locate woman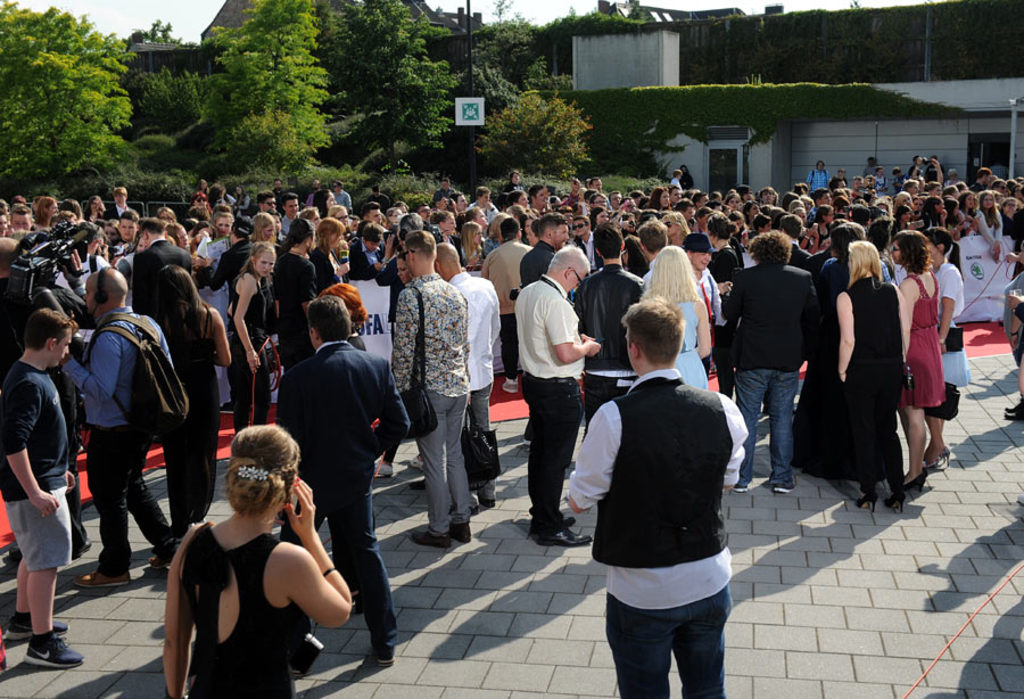
<region>309, 221, 354, 313</region>
